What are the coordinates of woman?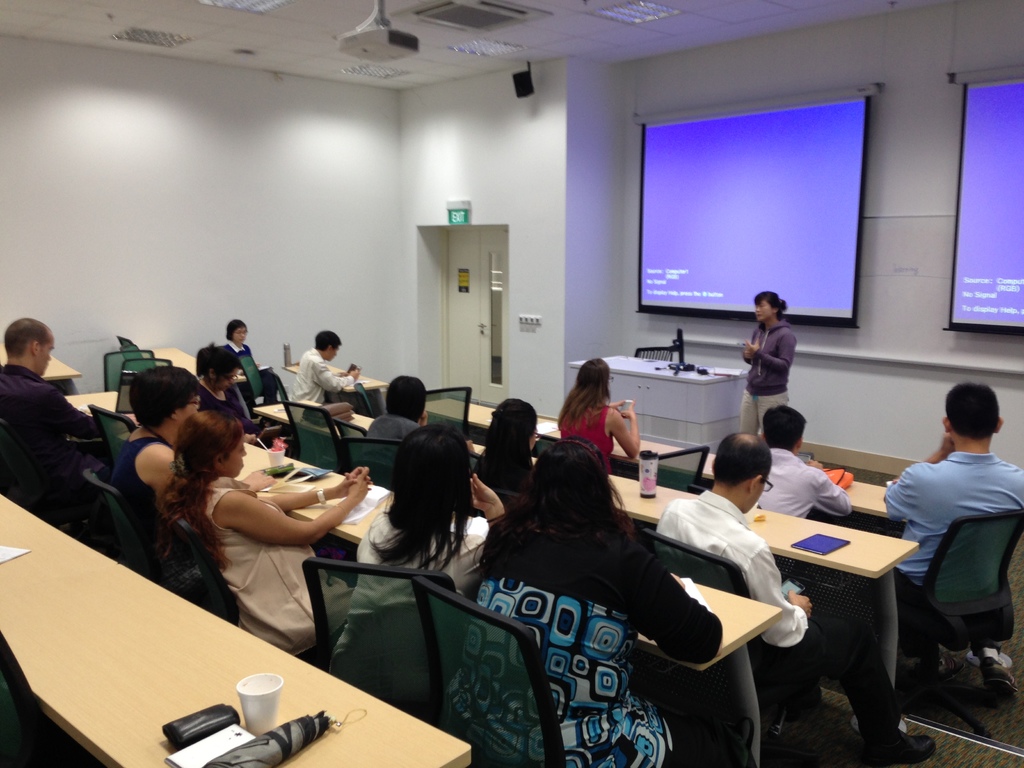
box(148, 410, 365, 674).
